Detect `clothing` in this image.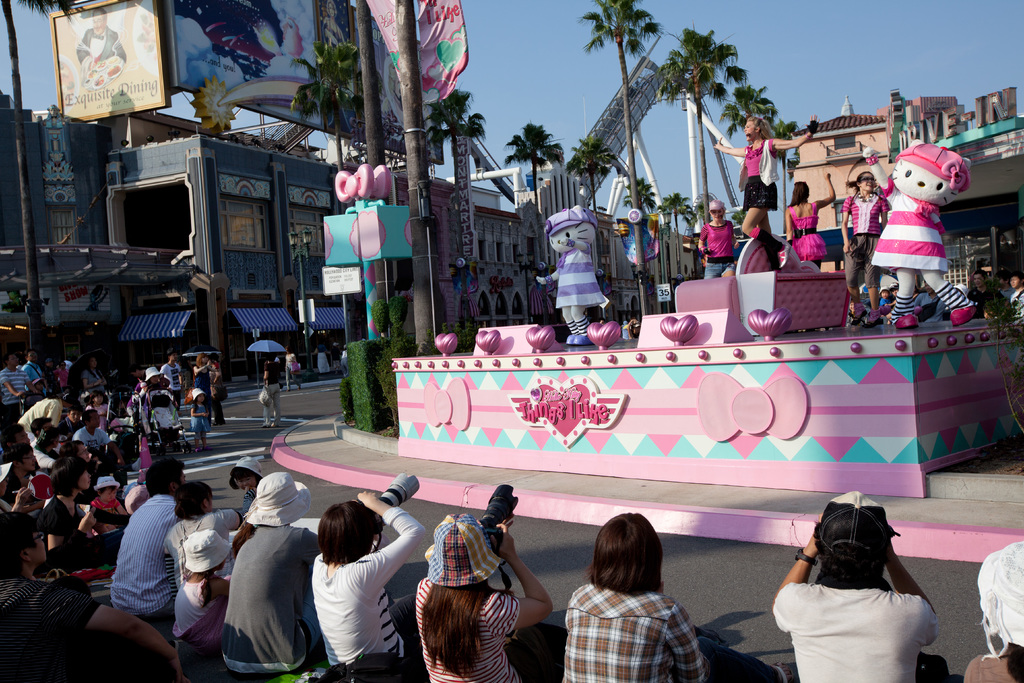
Detection: l=553, t=245, r=604, b=312.
